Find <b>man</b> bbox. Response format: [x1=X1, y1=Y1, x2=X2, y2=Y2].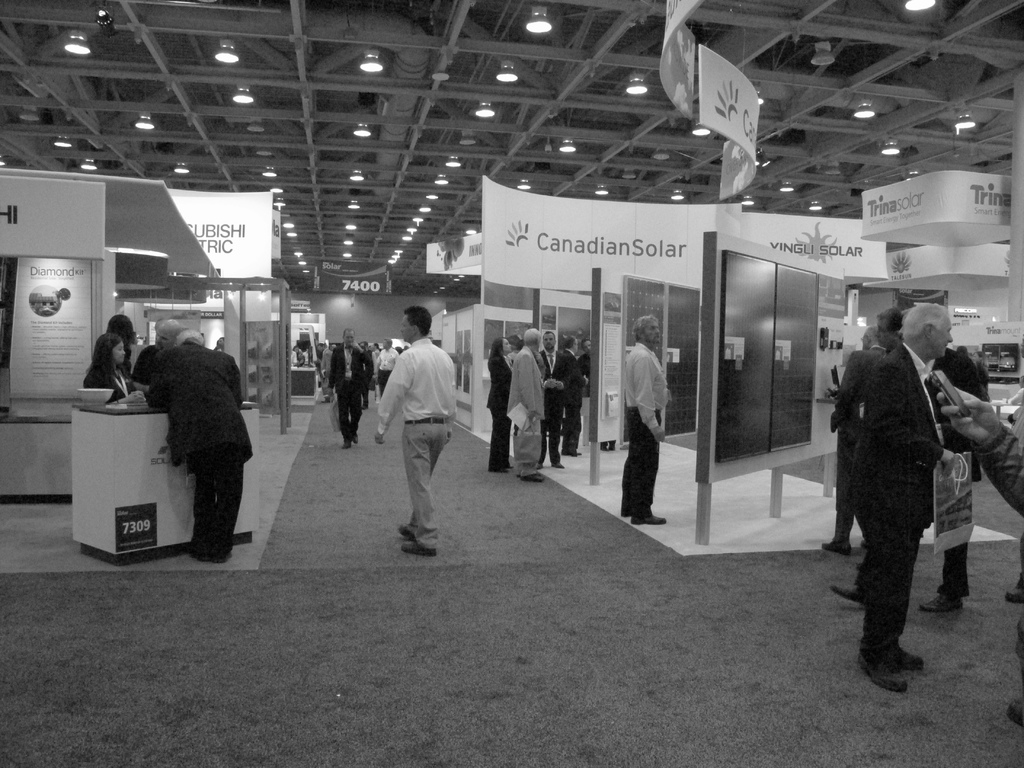
[x1=375, y1=304, x2=460, y2=556].
